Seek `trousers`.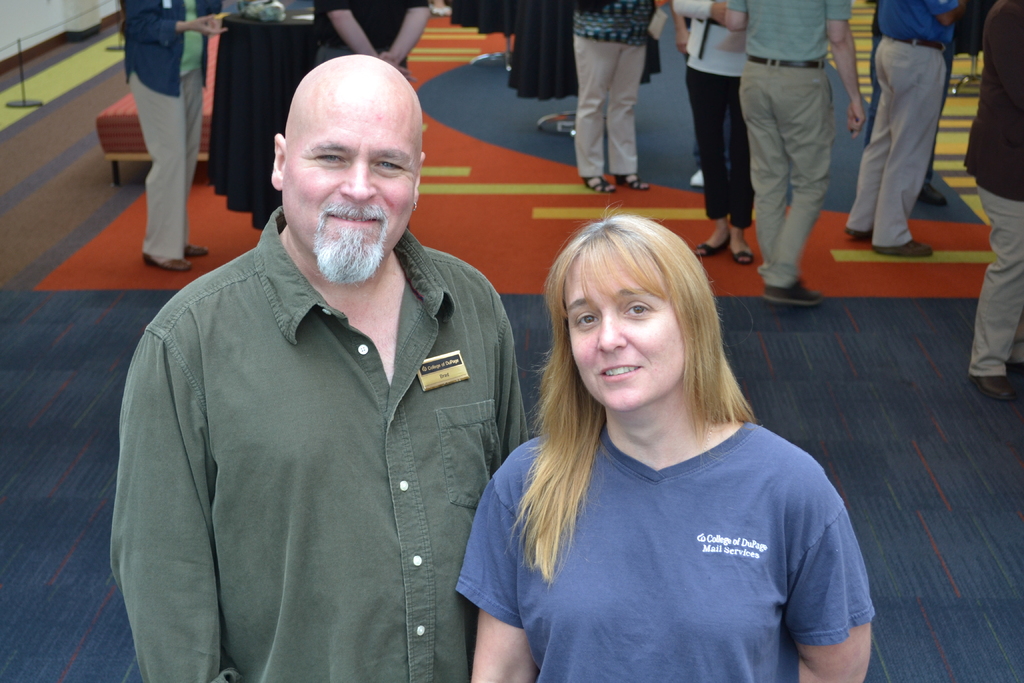
(124,63,203,260).
